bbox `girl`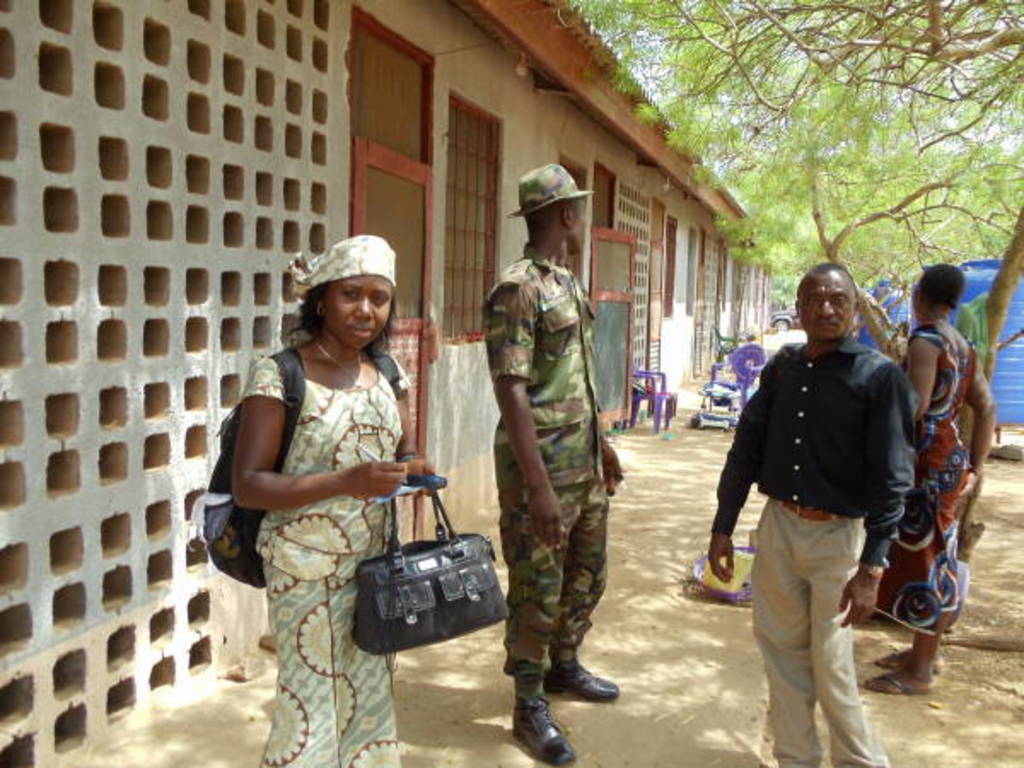
[232, 237, 428, 765]
